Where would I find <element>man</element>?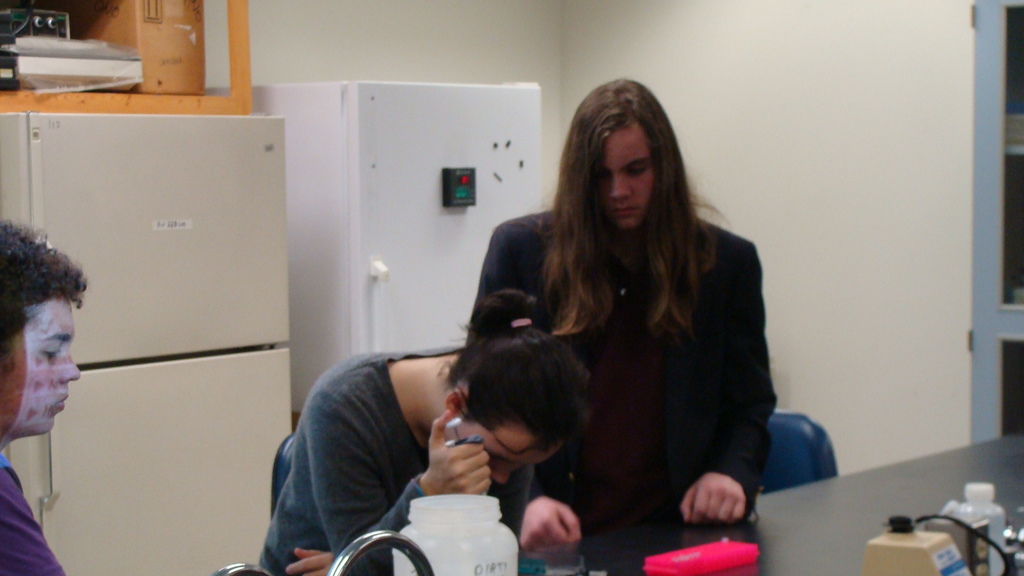
At (x1=0, y1=214, x2=84, y2=575).
